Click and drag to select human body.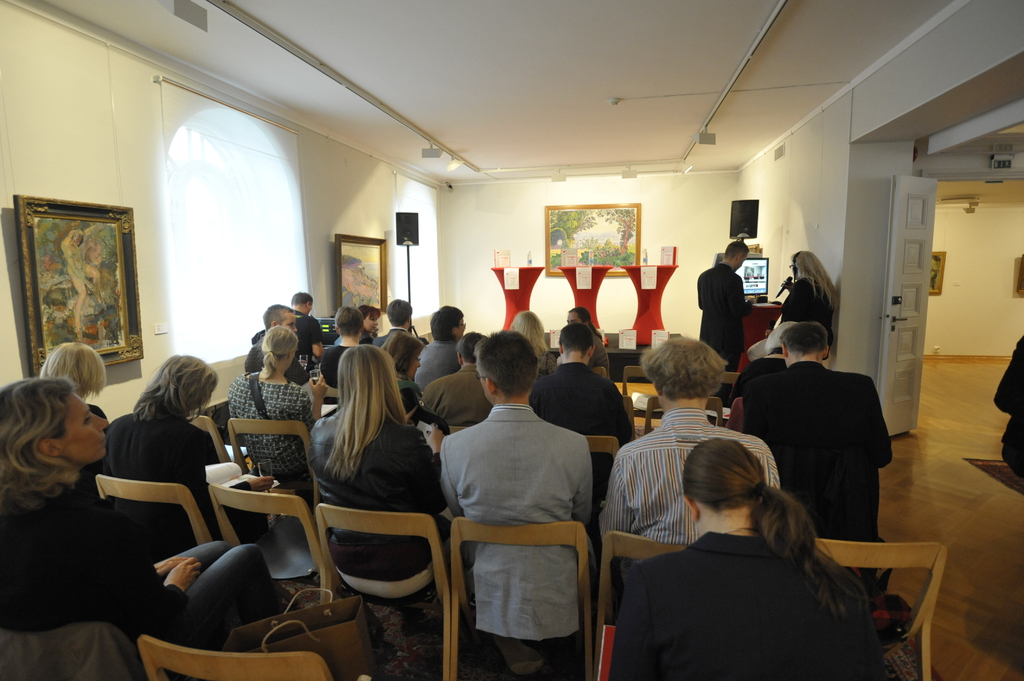
Selection: rect(614, 337, 793, 589).
